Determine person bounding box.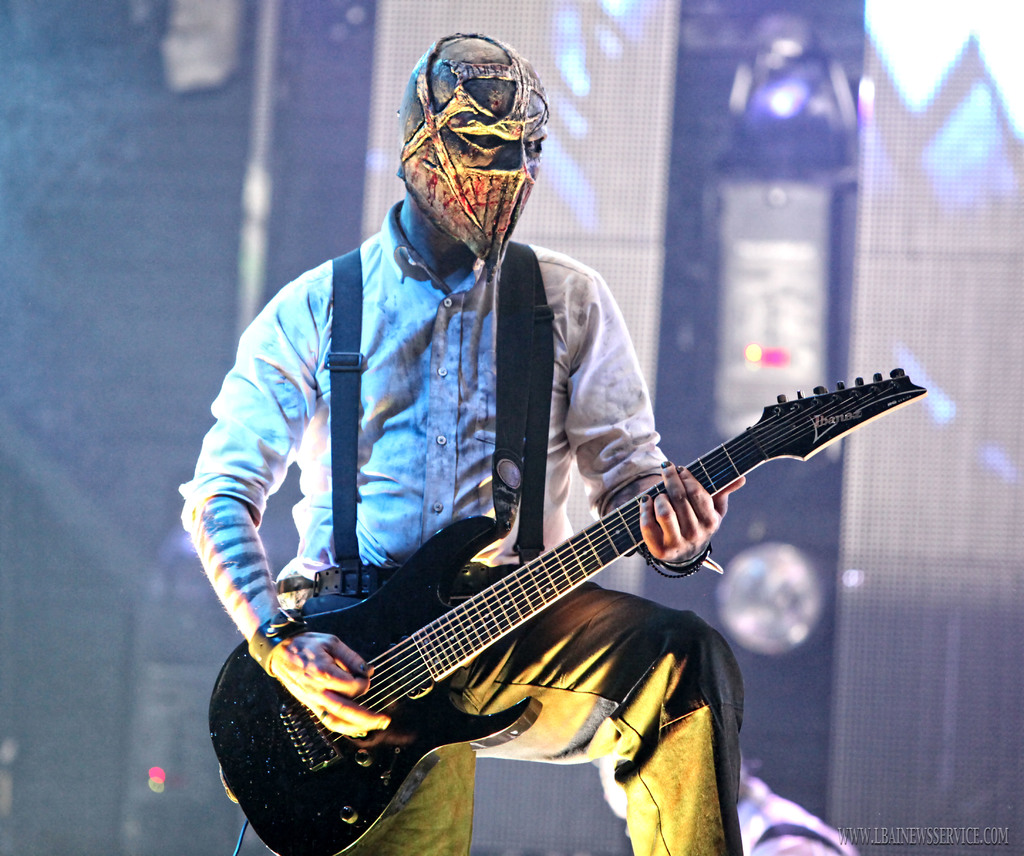
Determined: box=[177, 27, 743, 855].
